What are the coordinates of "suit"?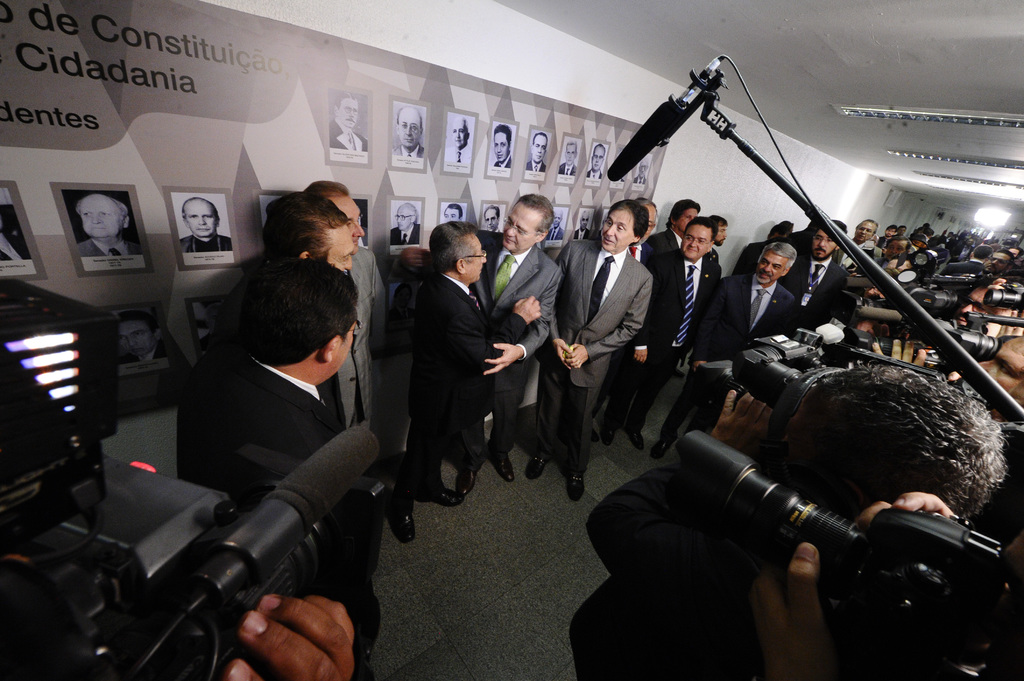
left=132, top=344, right=172, bottom=358.
